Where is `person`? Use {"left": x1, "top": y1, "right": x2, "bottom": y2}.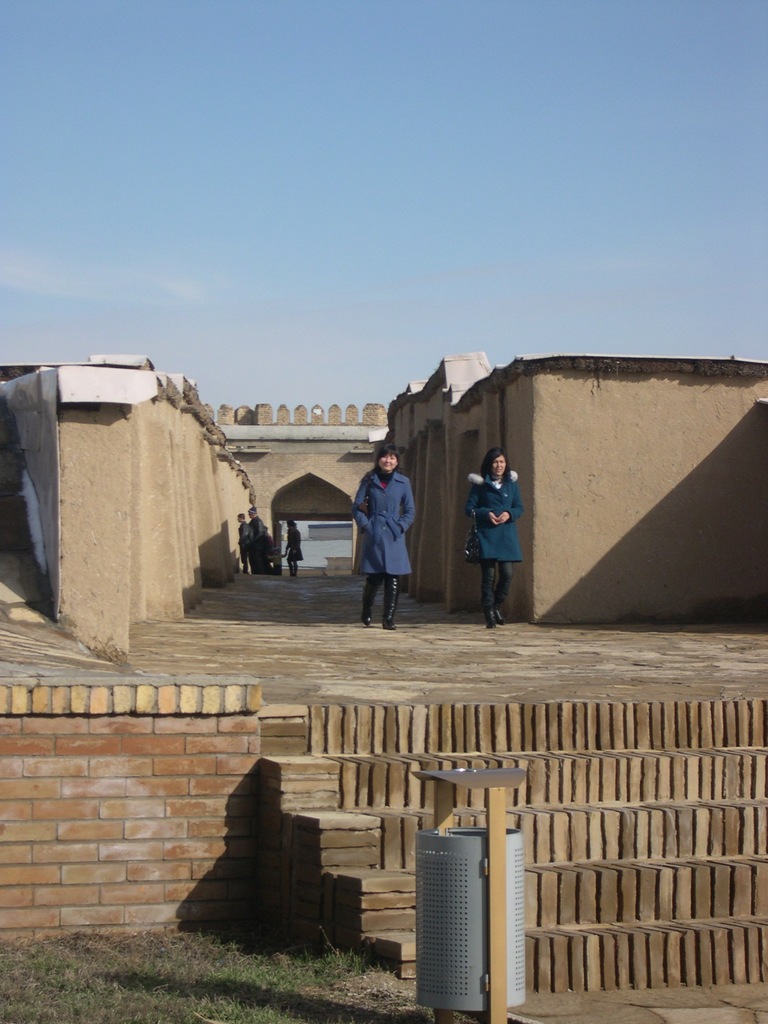
{"left": 248, "top": 509, "right": 269, "bottom": 575}.
